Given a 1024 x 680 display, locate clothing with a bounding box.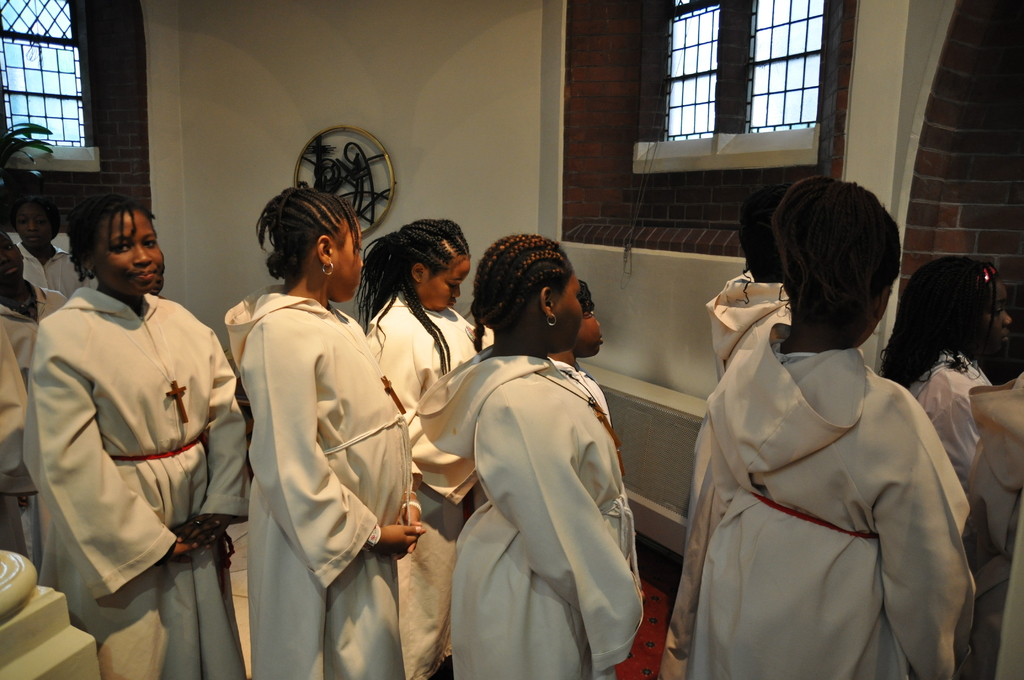
Located: bbox=[918, 345, 995, 503].
